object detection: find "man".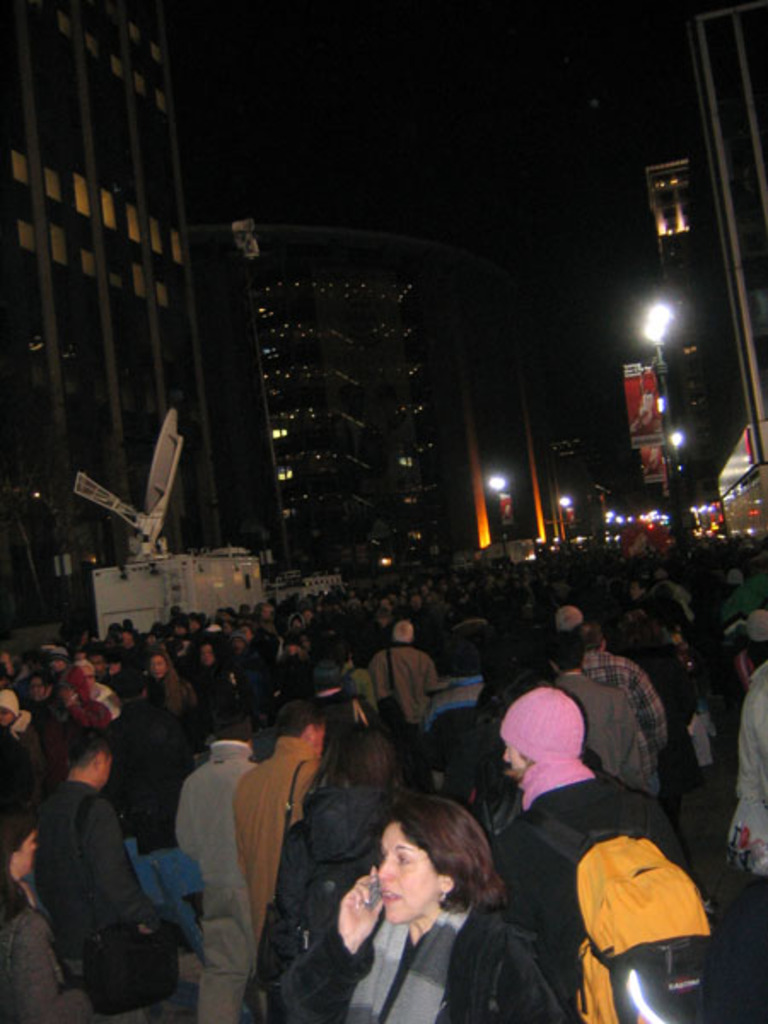
{"left": 580, "top": 621, "right": 671, "bottom": 802}.
